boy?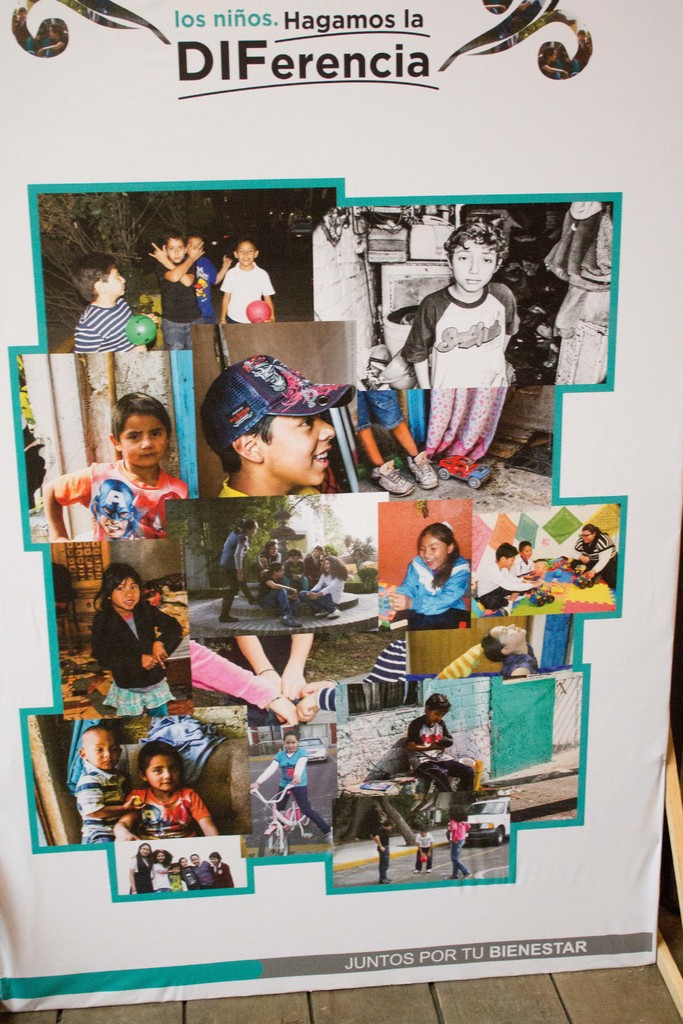
{"x1": 208, "y1": 347, "x2": 358, "y2": 504}
